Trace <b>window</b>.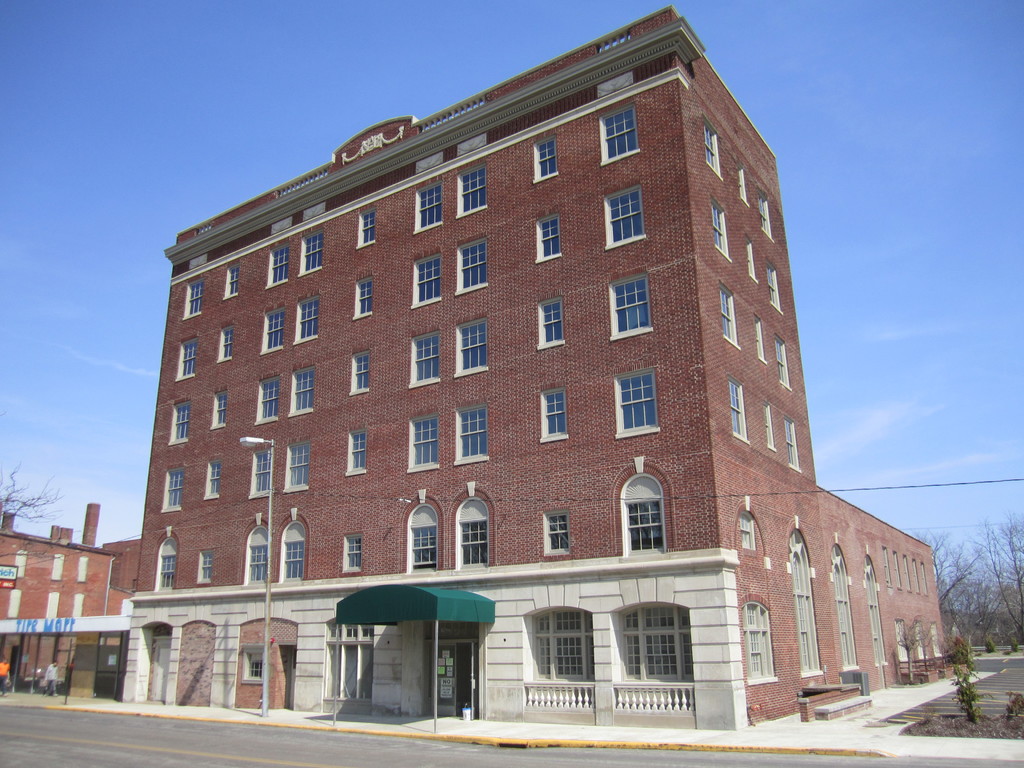
Traced to (left=757, top=315, right=767, bottom=373).
